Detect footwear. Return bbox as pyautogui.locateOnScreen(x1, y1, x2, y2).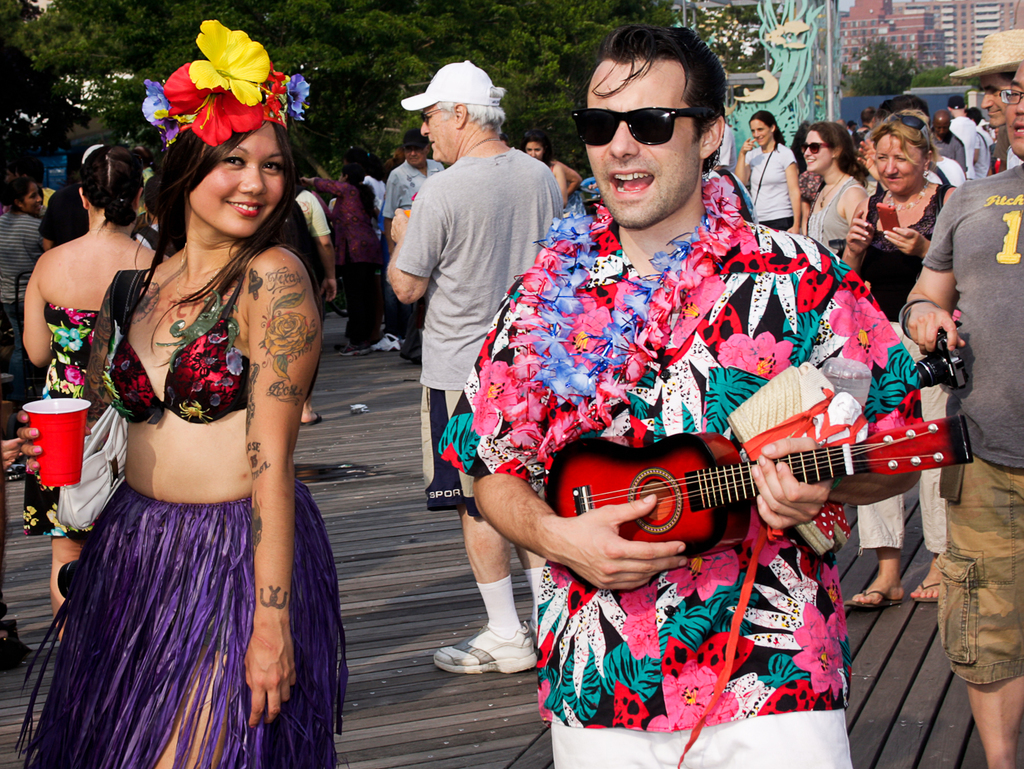
pyautogui.locateOnScreen(844, 590, 907, 609).
